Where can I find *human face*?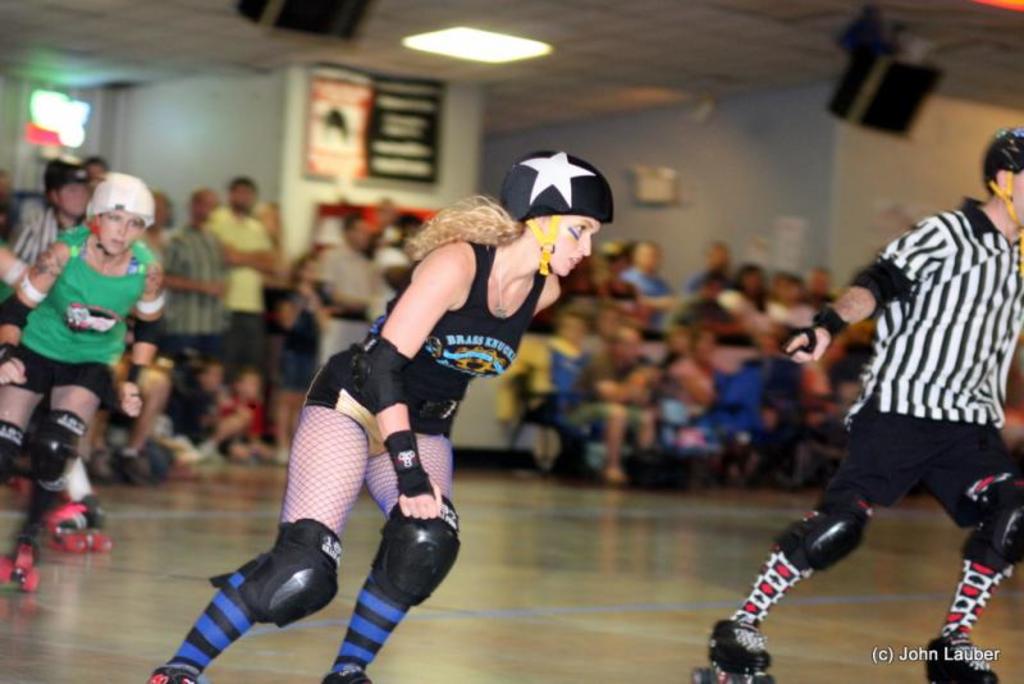
You can find it at pyautogui.locateOnScreen(539, 214, 603, 278).
